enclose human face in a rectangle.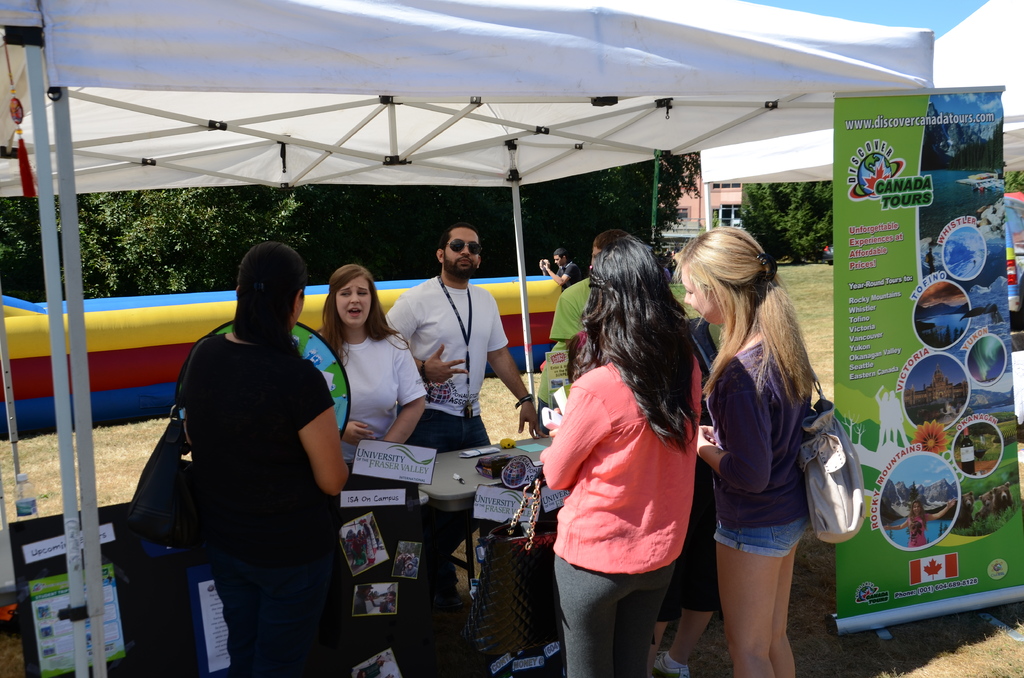
447:222:478:284.
